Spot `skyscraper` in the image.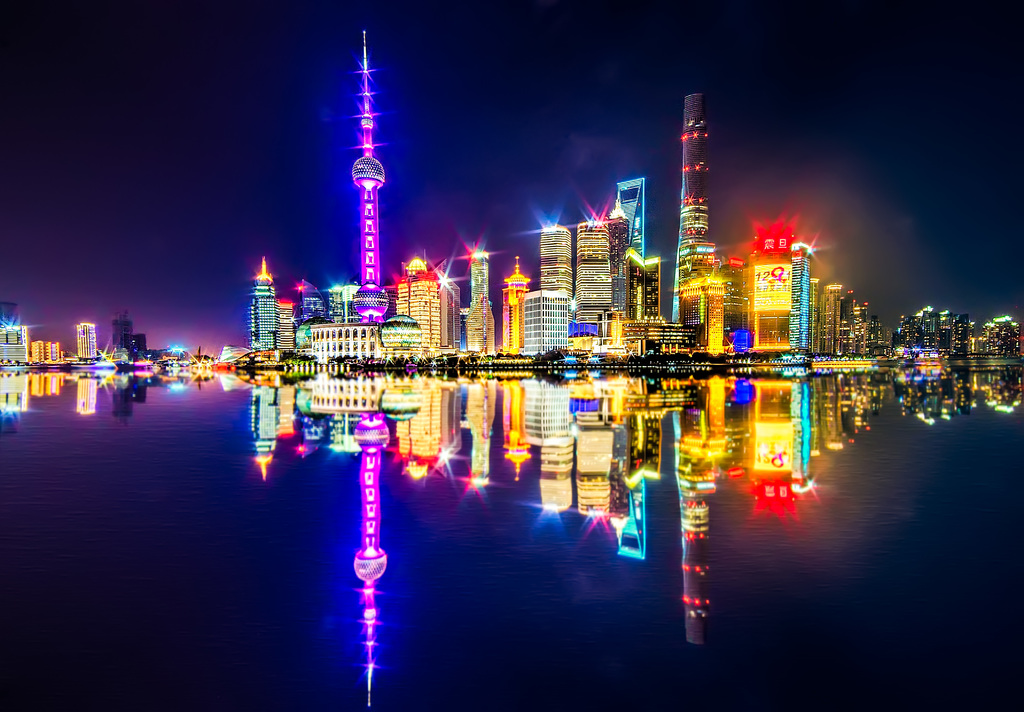
`skyscraper` found at select_region(74, 321, 99, 365).
